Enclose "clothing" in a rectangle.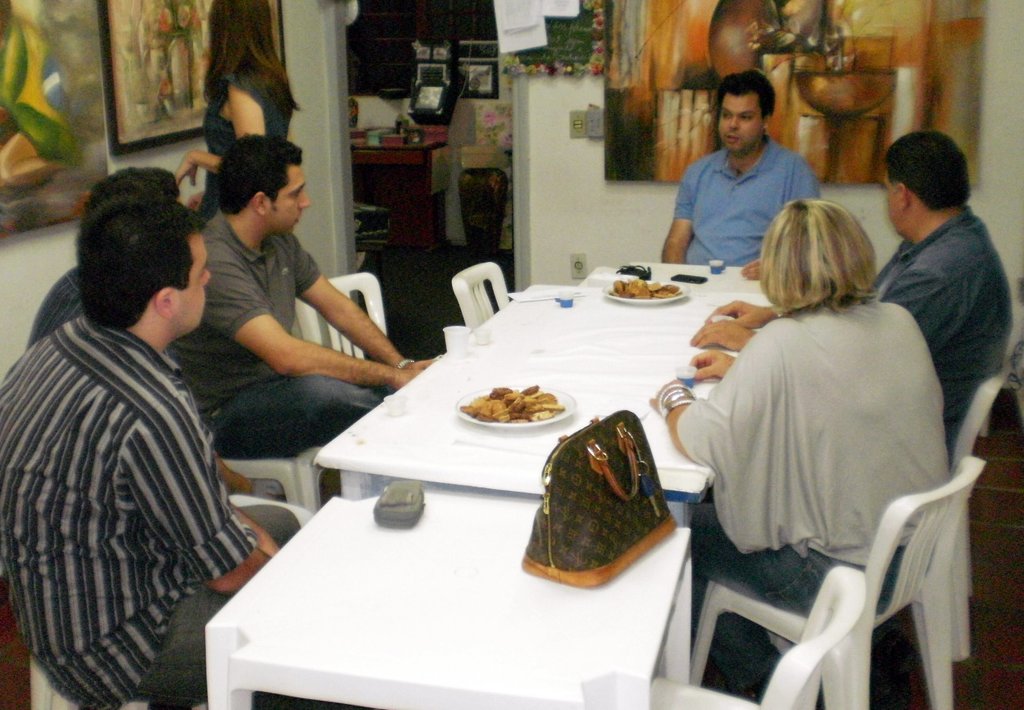
[167,206,390,464].
